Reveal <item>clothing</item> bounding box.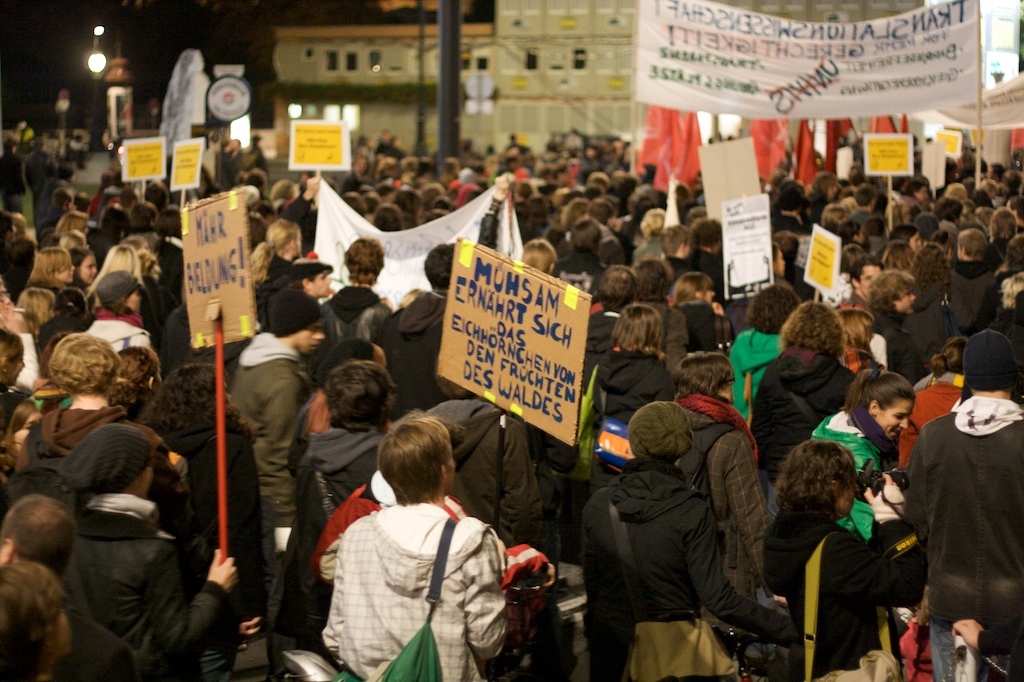
Revealed: l=681, t=306, r=715, b=366.
